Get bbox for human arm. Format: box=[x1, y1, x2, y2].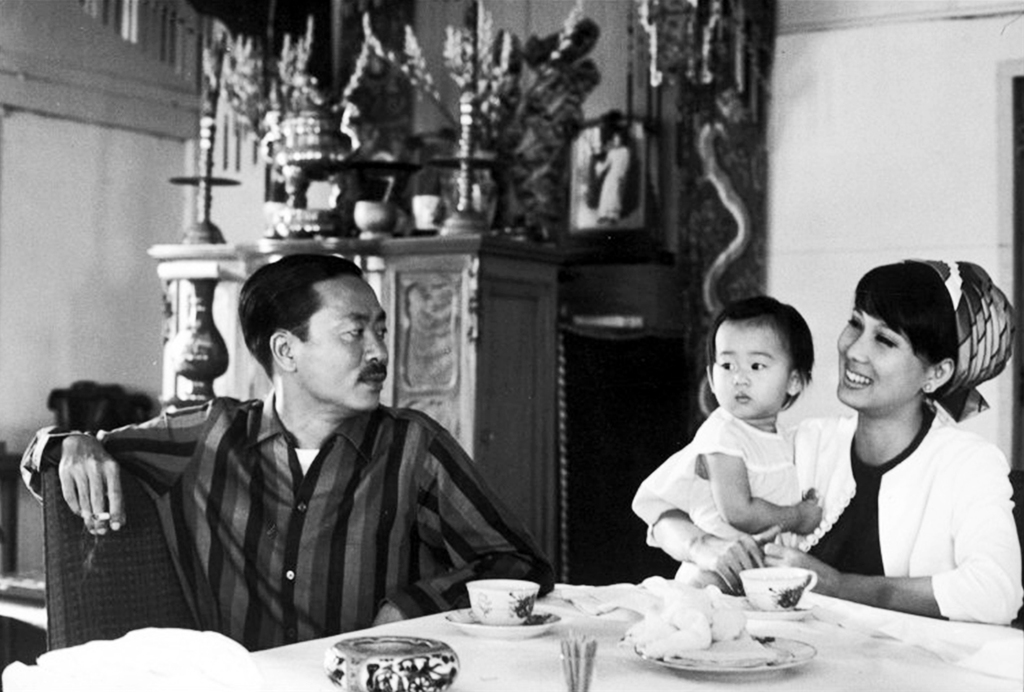
box=[18, 393, 234, 537].
